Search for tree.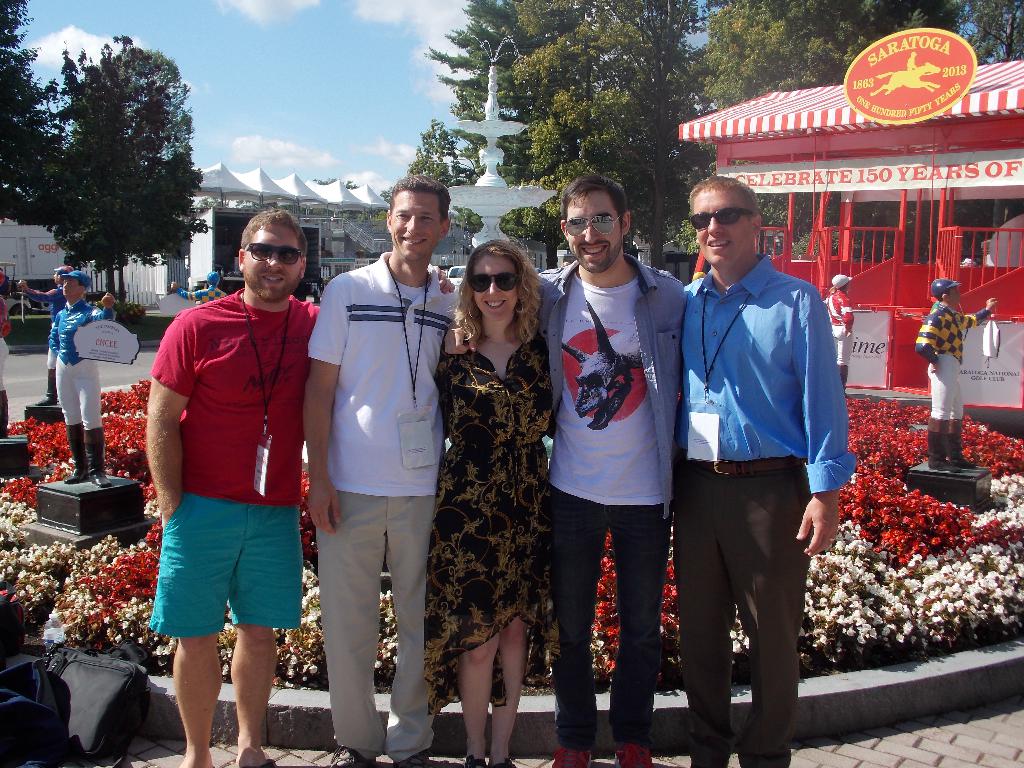
Found at l=515, t=18, r=588, b=250.
